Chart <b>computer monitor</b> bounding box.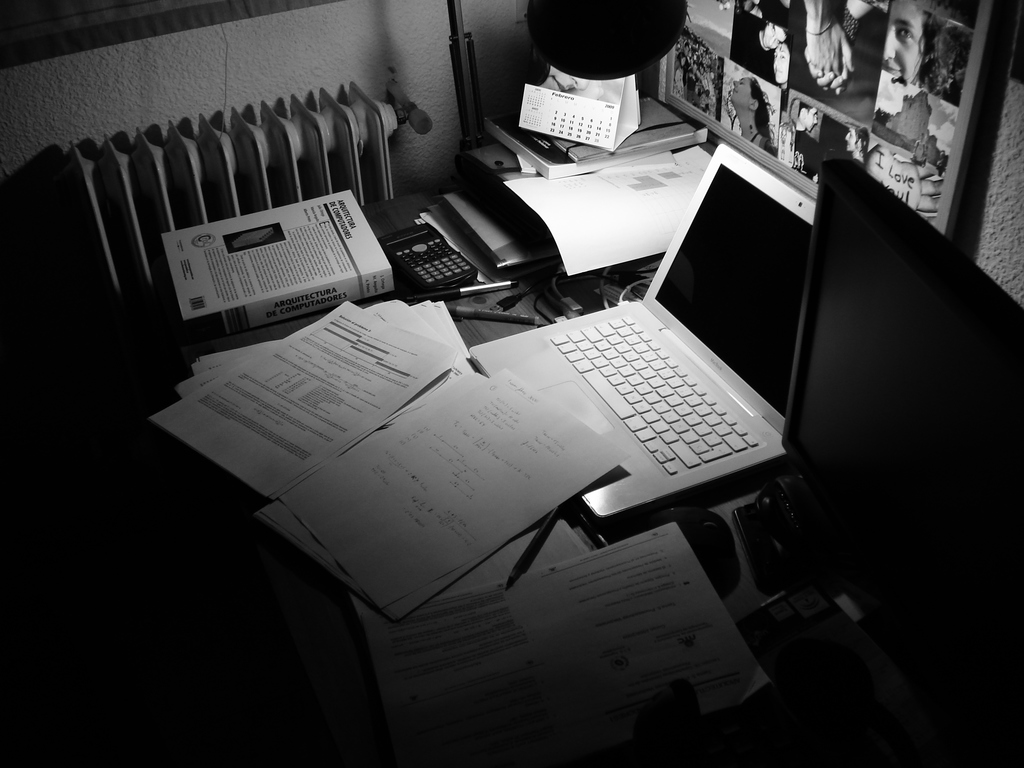
Charted: bbox=[788, 160, 1023, 676].
